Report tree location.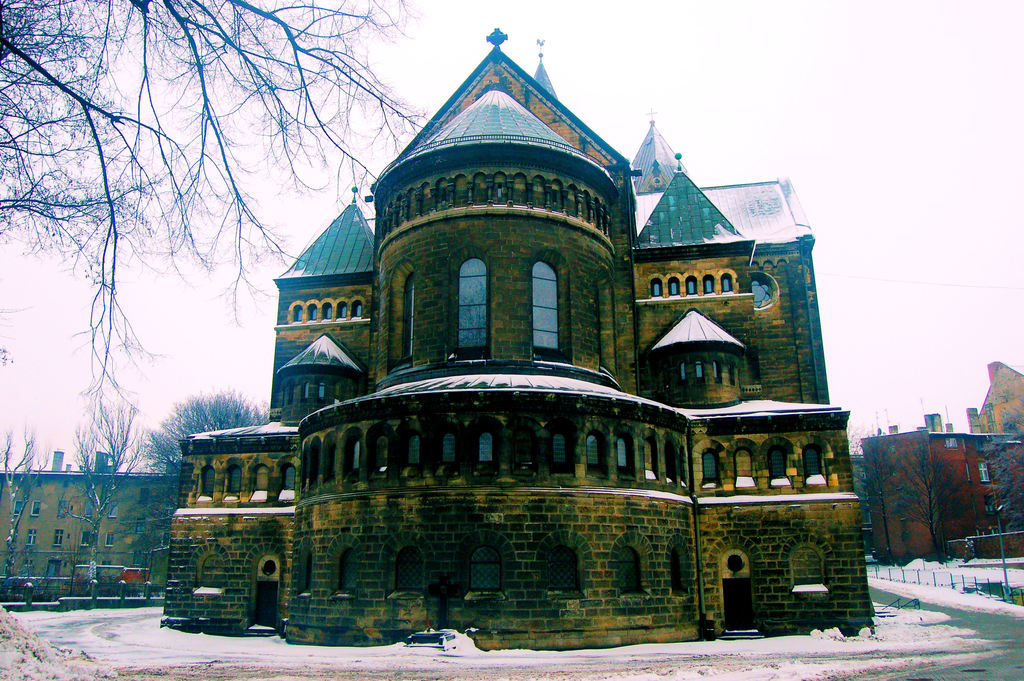
Report: [x1=138, y1=382, x2=285, y2=584].
